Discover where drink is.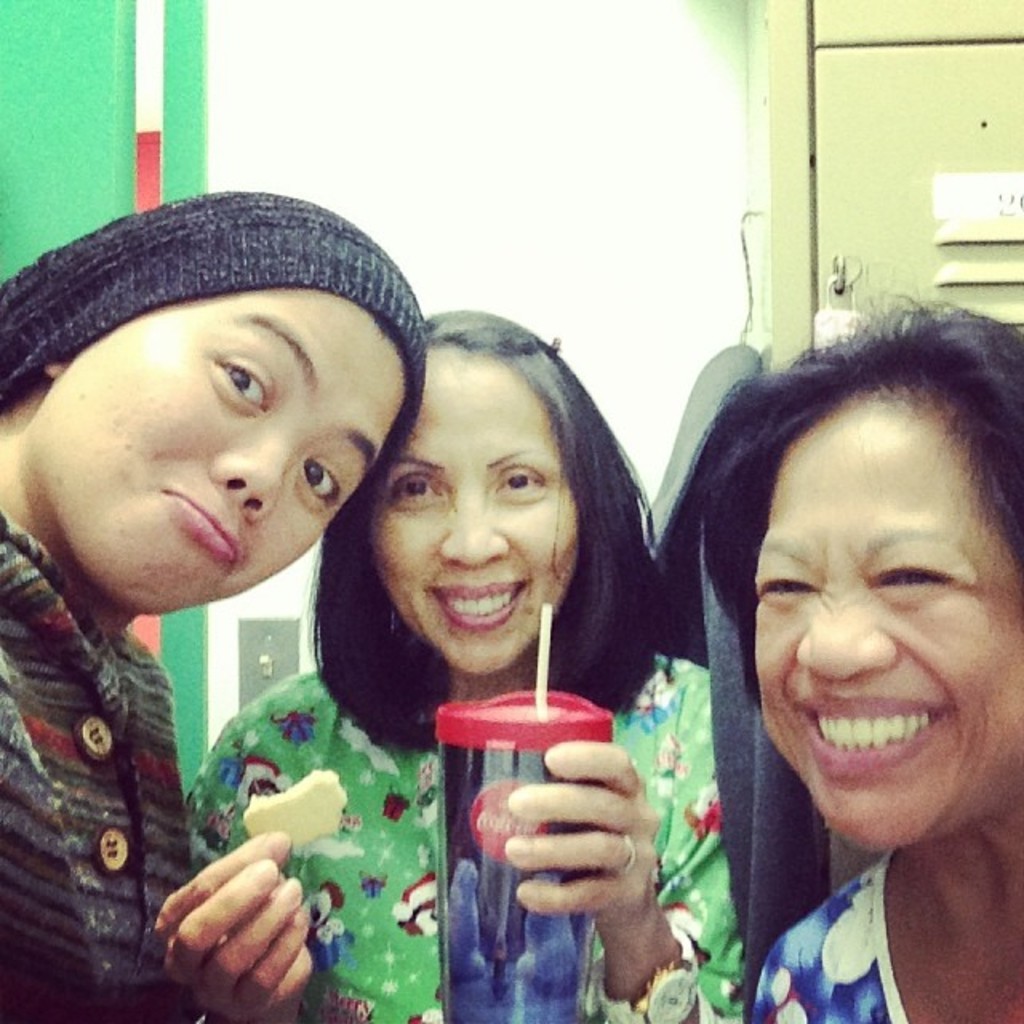
Discovered at l=437, t=738, r=597, b=1022.
